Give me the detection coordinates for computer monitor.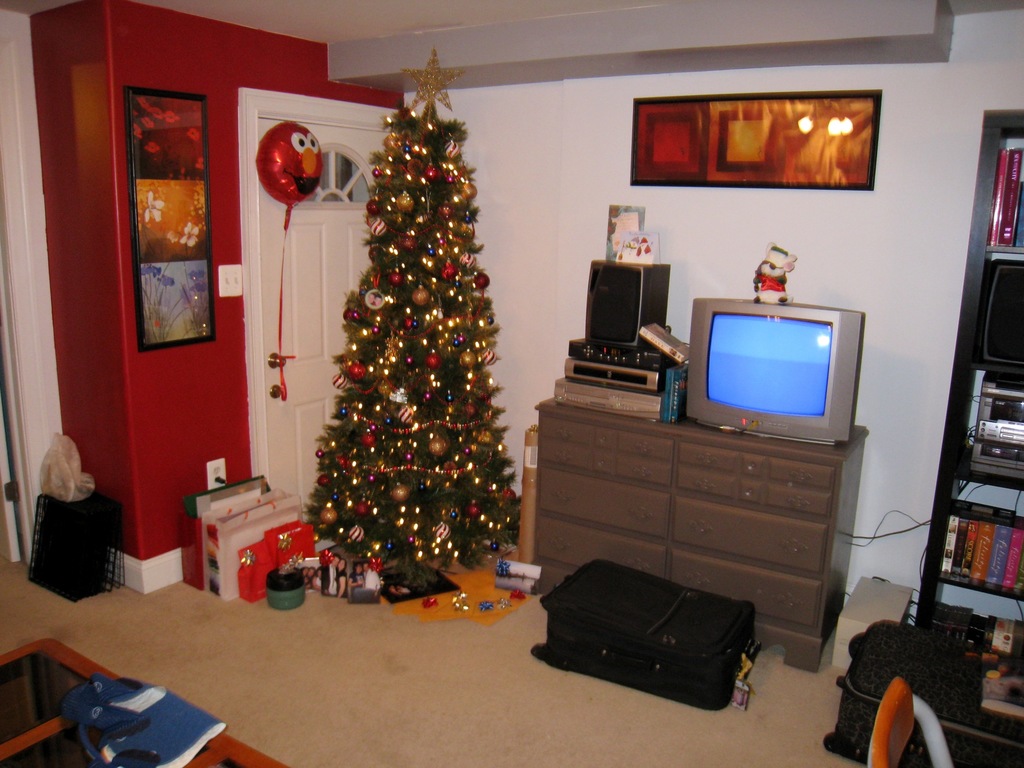
688:290:858:447.
